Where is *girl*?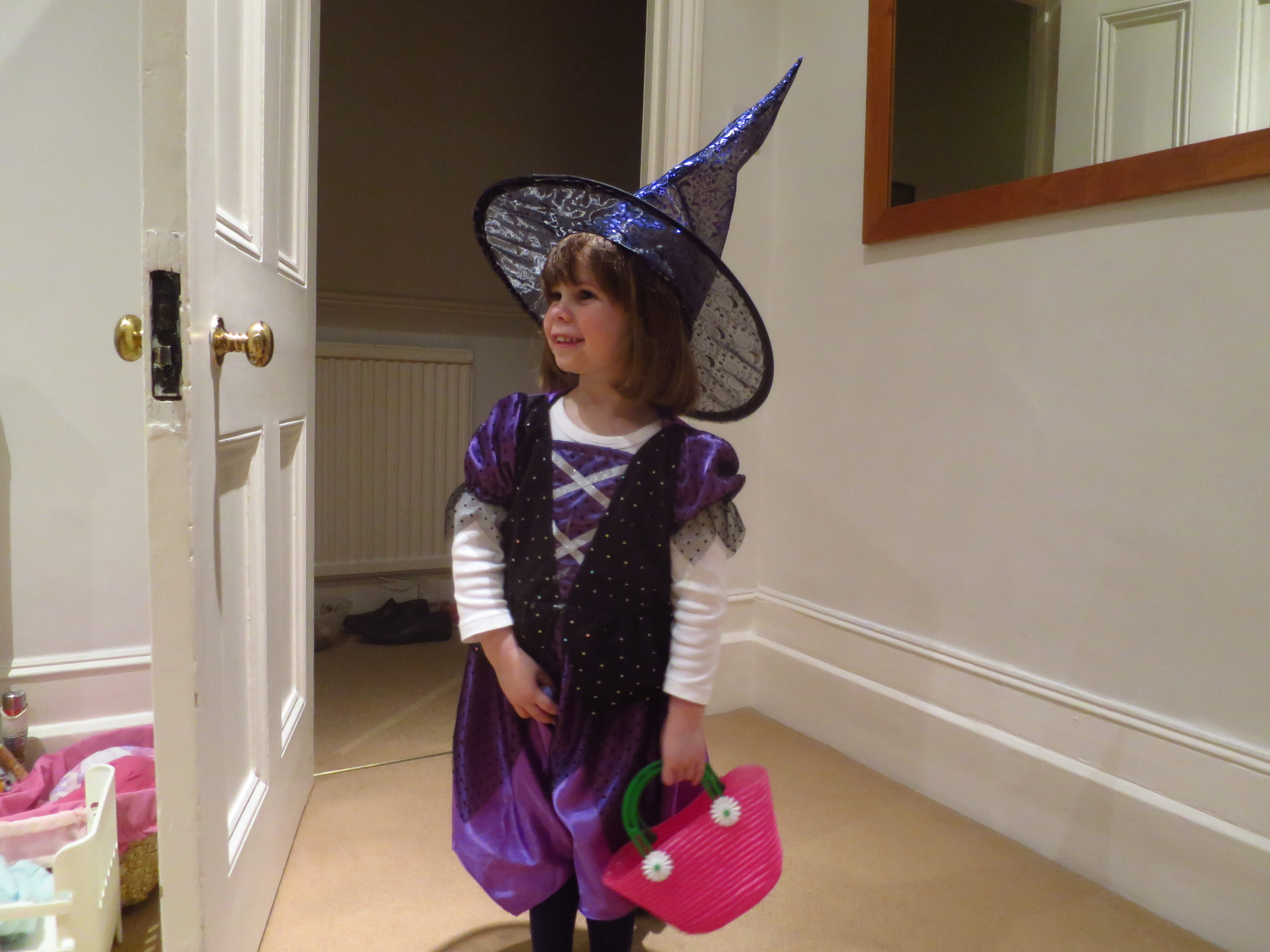
x1=133, y1=20, x2=256, y2=301.
